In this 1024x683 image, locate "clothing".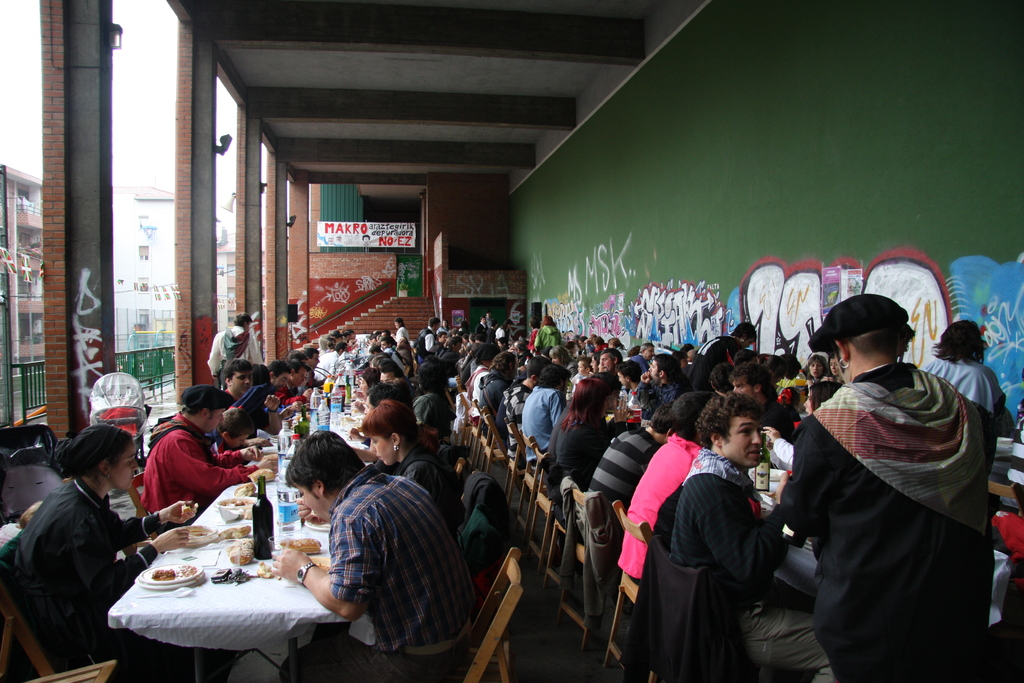
Bounding box: <box>669,450,842,682</box>.
